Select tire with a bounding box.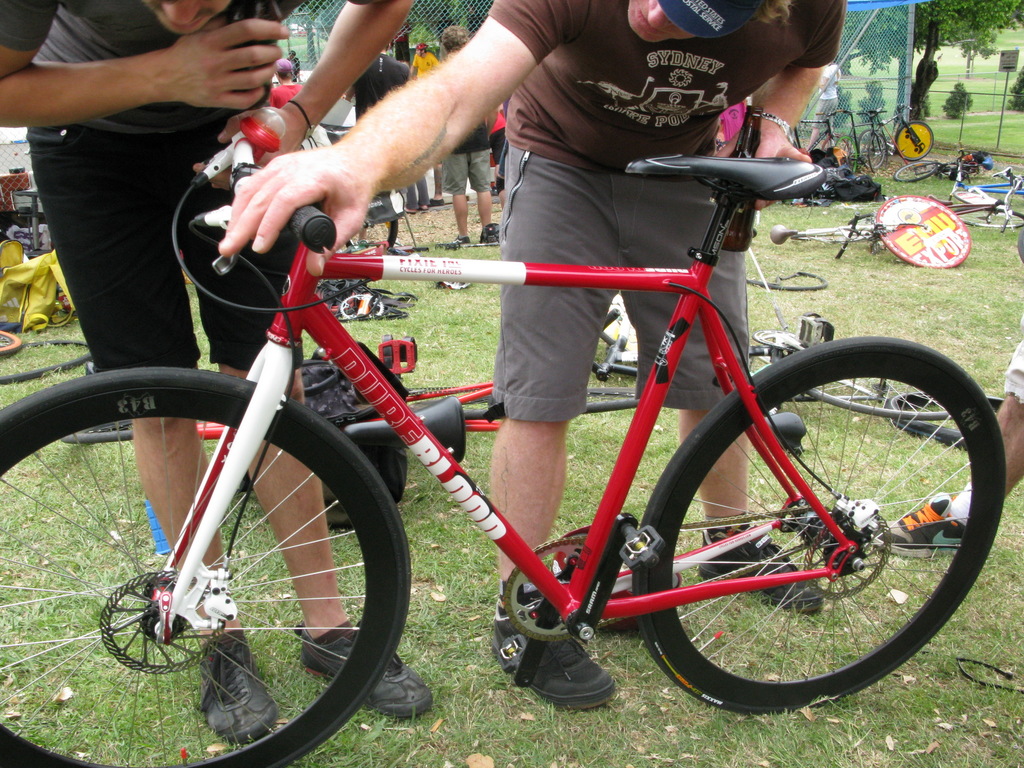
[868,129,886,173].
